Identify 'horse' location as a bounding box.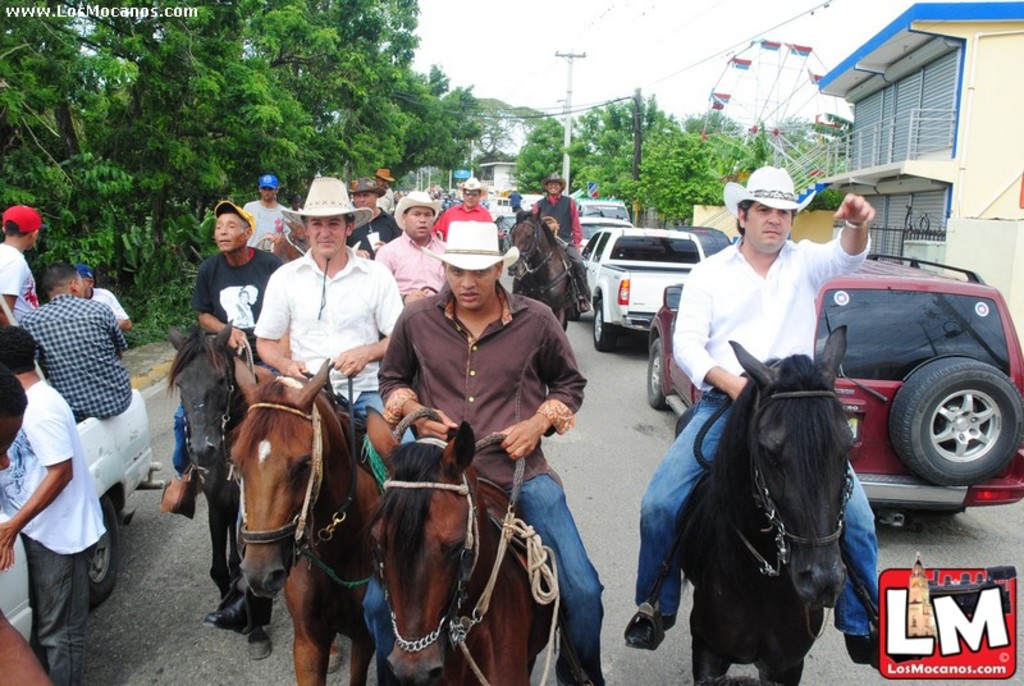
[x1=154, y1=321, x2=279, y2=664].
